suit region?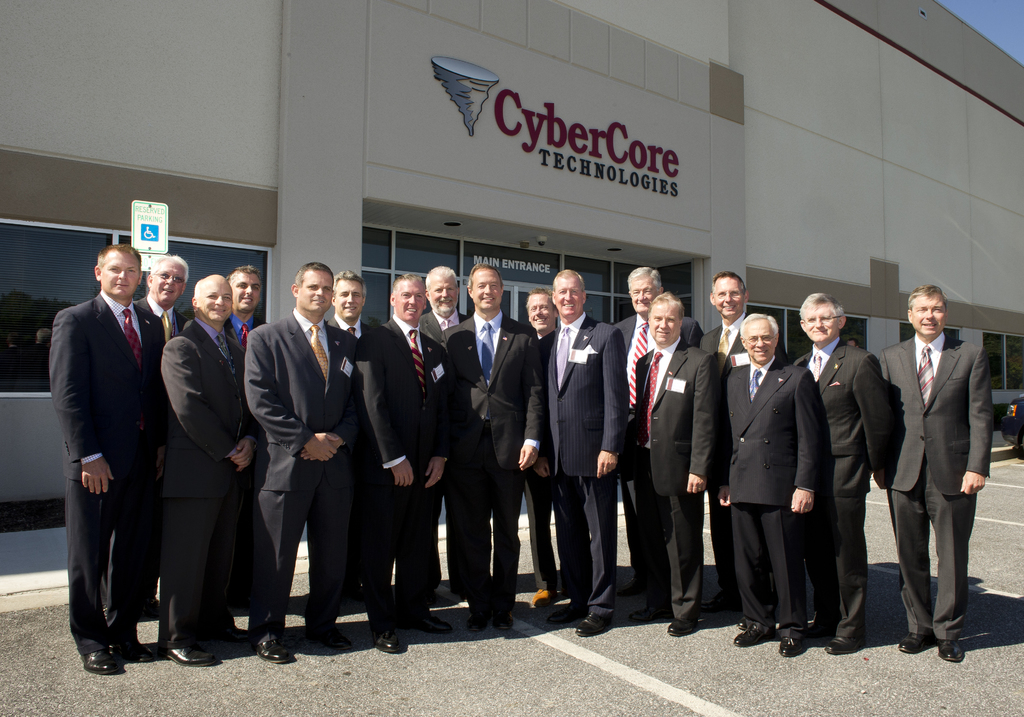
BBox(47, 294, 163, 652)
